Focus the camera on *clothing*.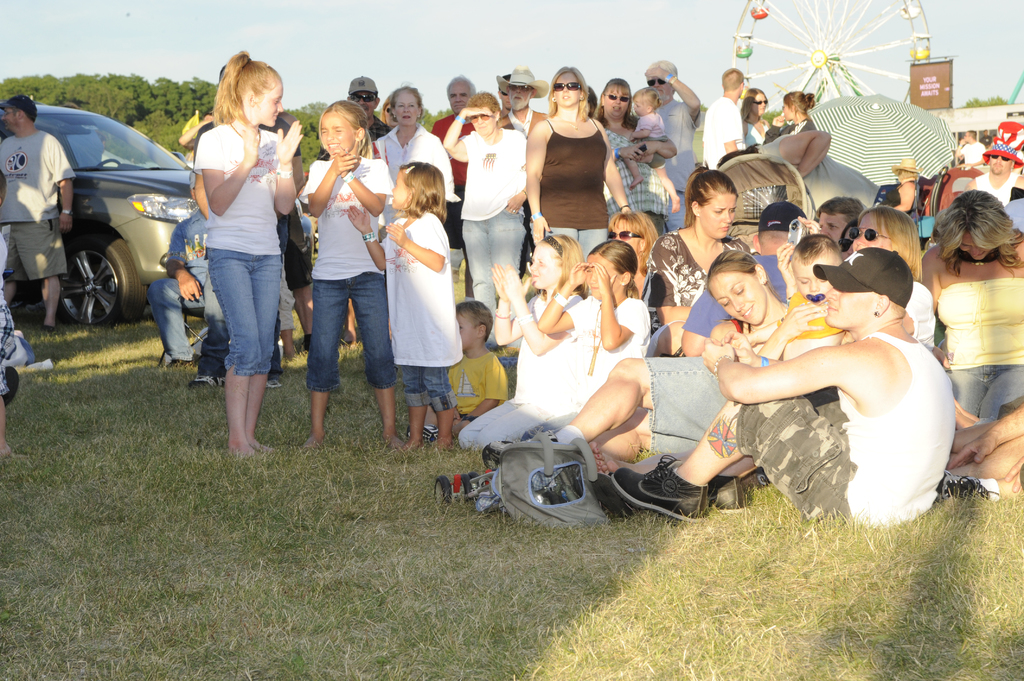
Focus region: 703/96/745/168.
